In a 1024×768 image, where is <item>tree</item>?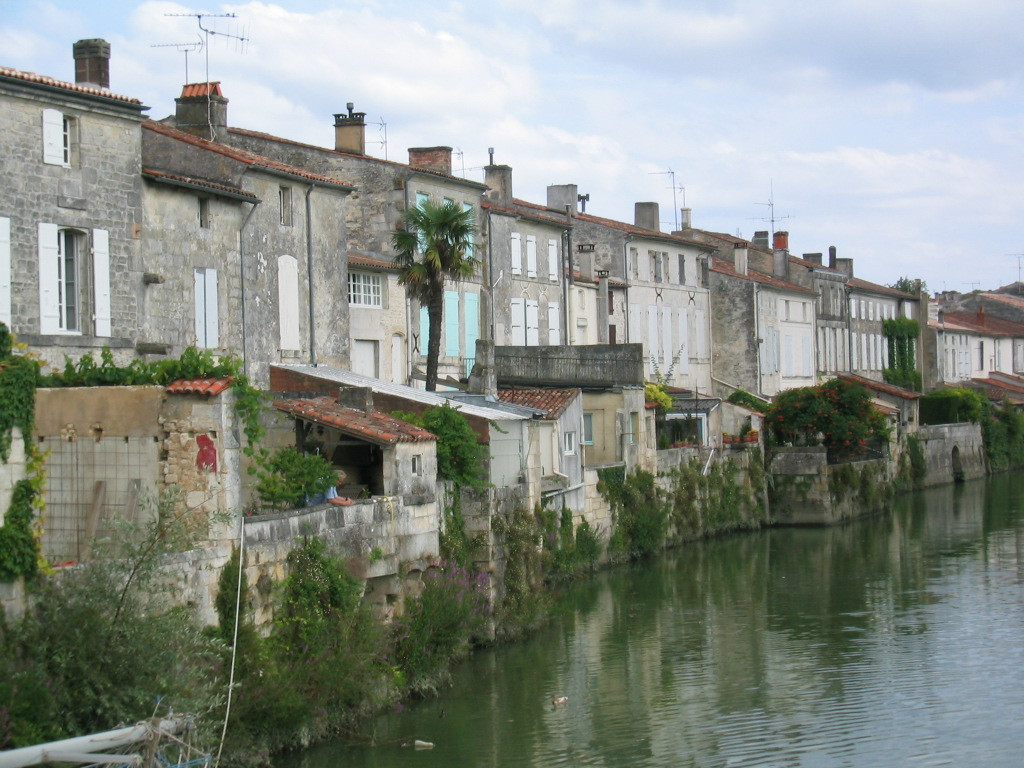
(x1=827, y1=379, x2=872, y2=434).
